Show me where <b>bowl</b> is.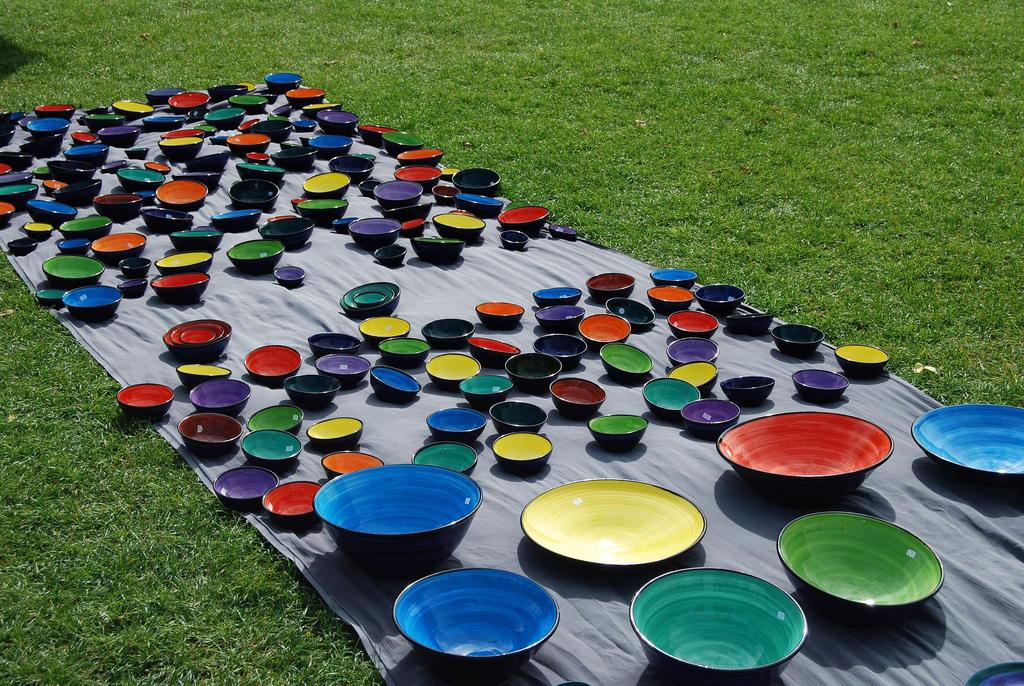
<b>bowl</b> is at 160, 128, 204, 137.
